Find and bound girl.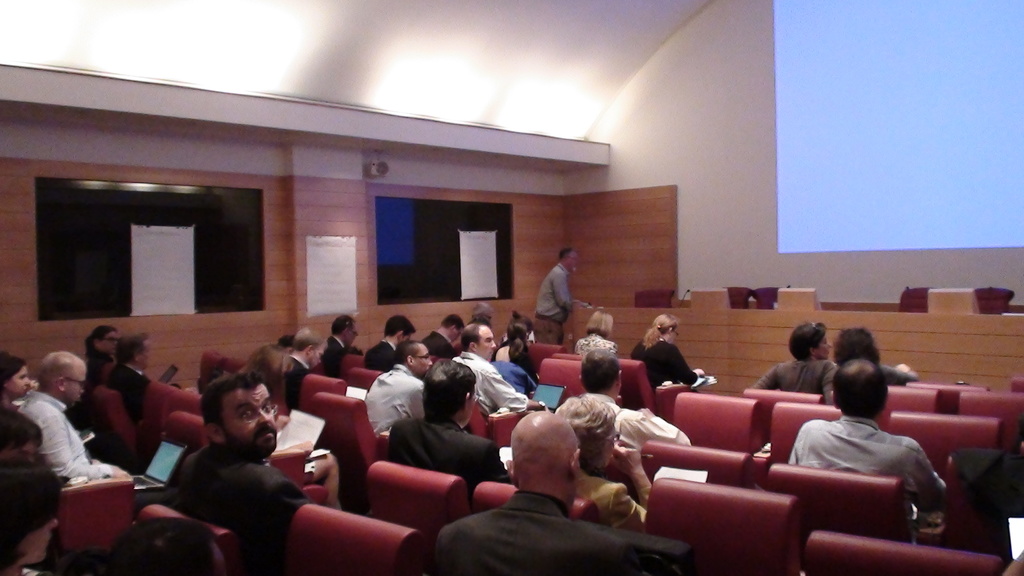
Bound: [x1=630, y1=309, x2=703, y2=394].
